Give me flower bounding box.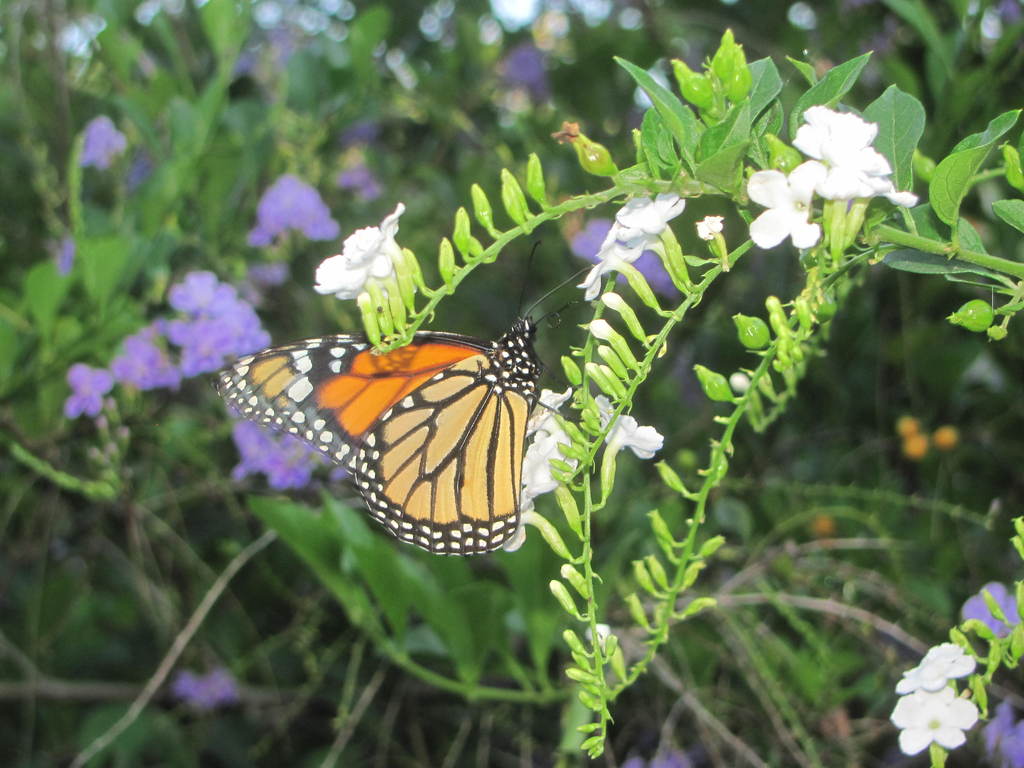
<box>518,415,582,505</box>.
